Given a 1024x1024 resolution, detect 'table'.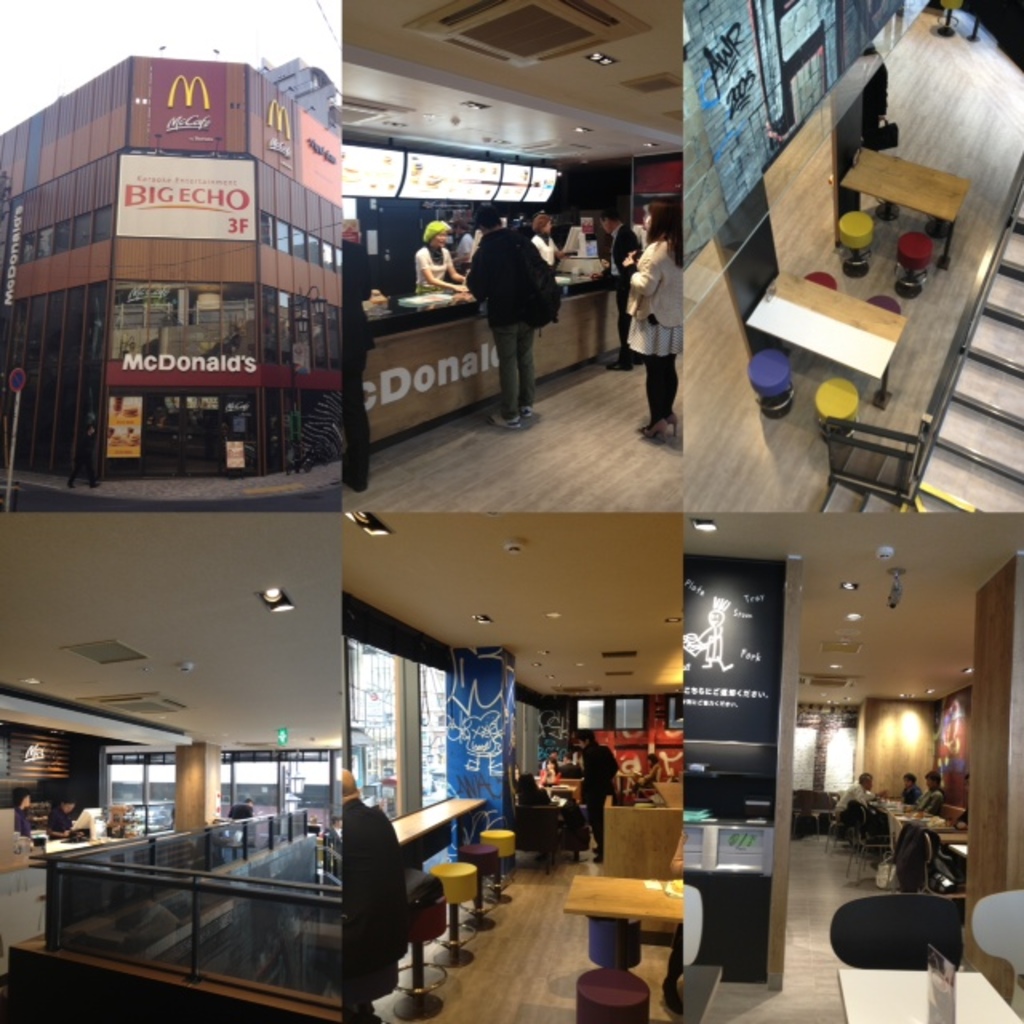
837,968,1021,1022.
